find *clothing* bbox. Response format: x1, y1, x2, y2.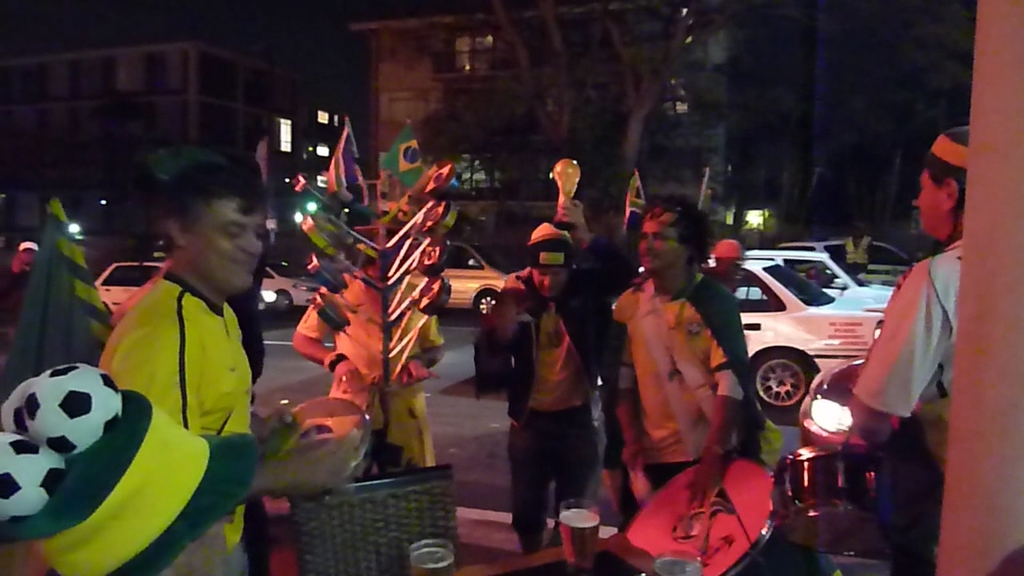
76, 212, 270, 526.
